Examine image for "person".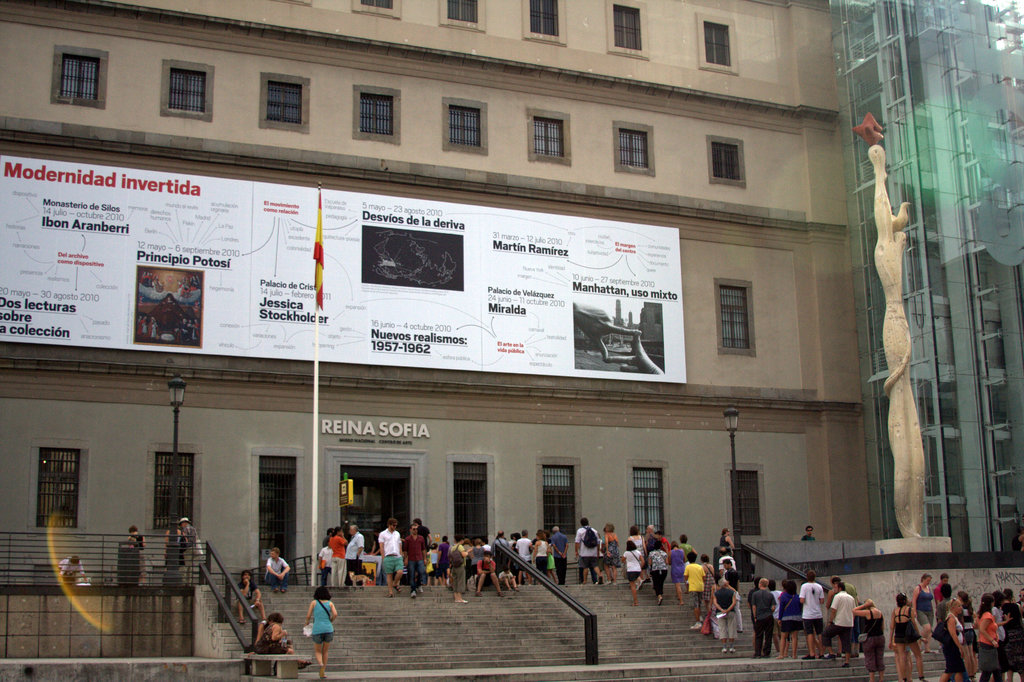
Examination result: Rect(376, 517, 406, 596).
